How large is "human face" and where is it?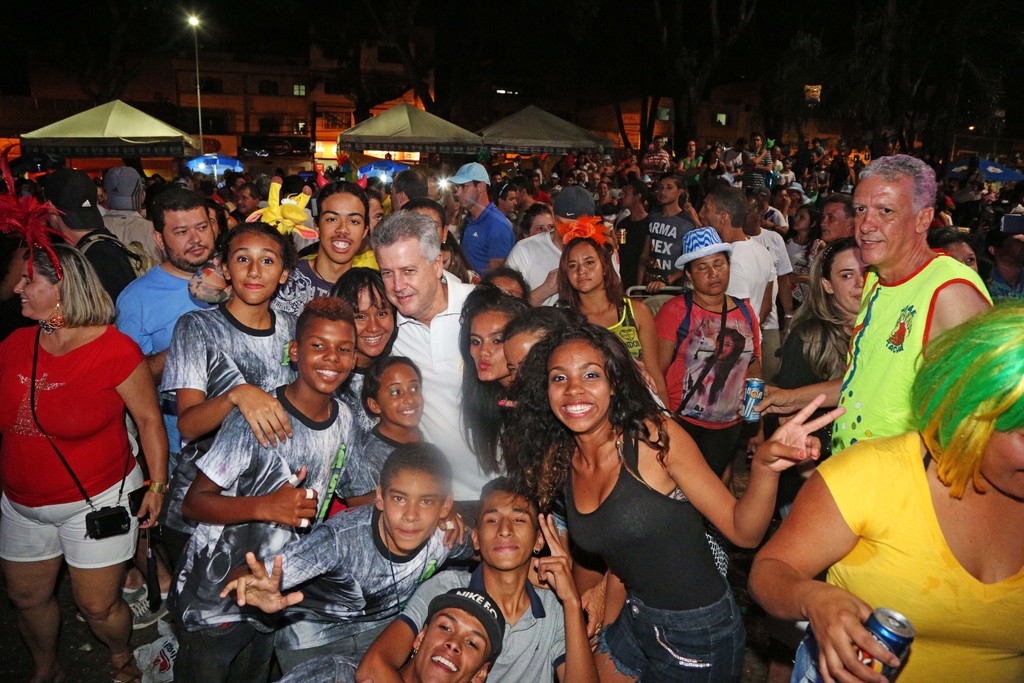
Bounding box: box=[474, 488, 539, 568].
